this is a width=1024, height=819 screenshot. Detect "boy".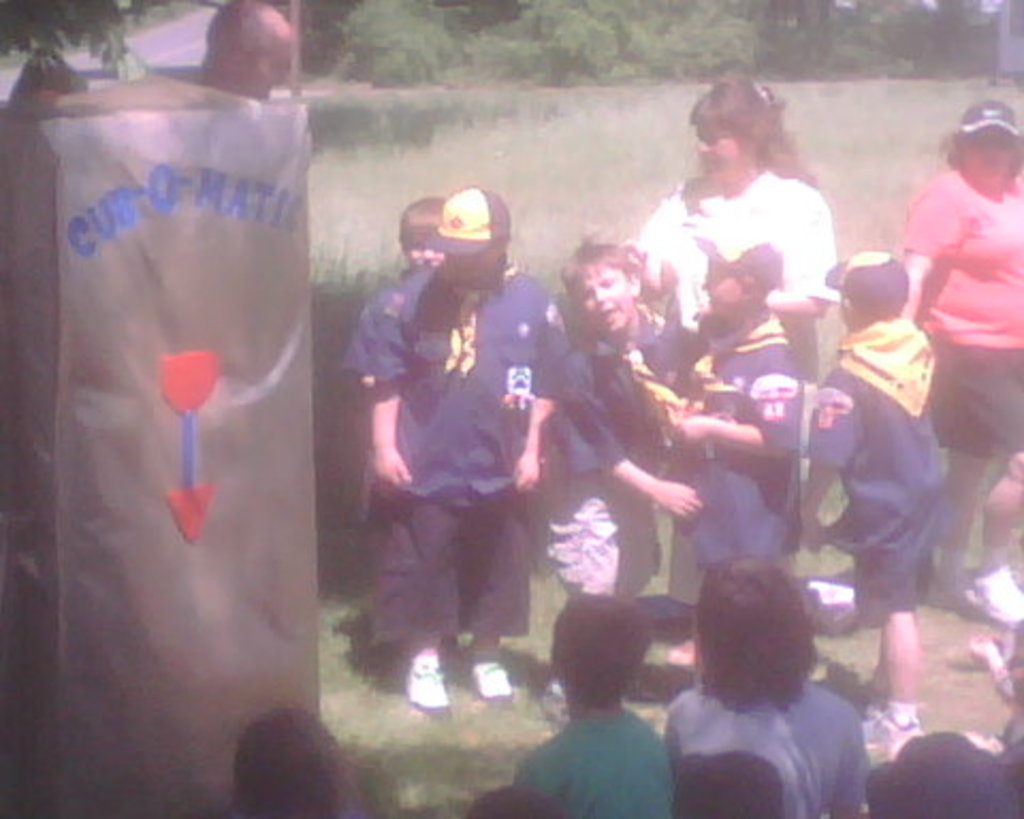
left=401, top=194, right=448, bottom=277.
